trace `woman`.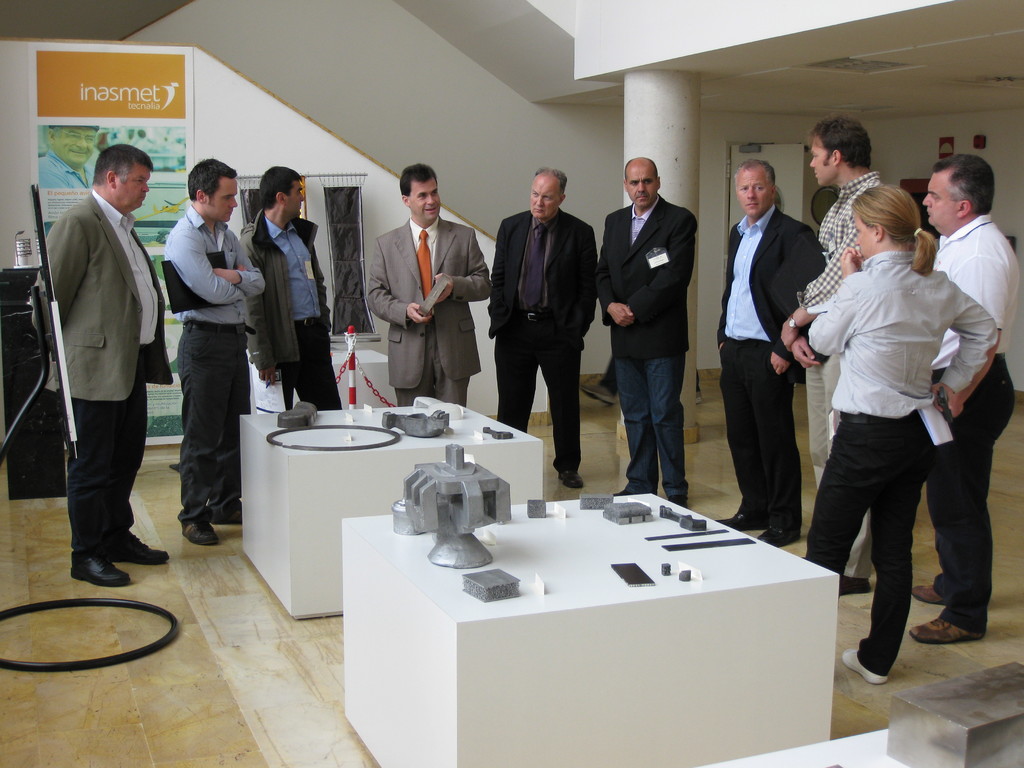
Traced to [left=800, top=150, right=991, bottom=680].
